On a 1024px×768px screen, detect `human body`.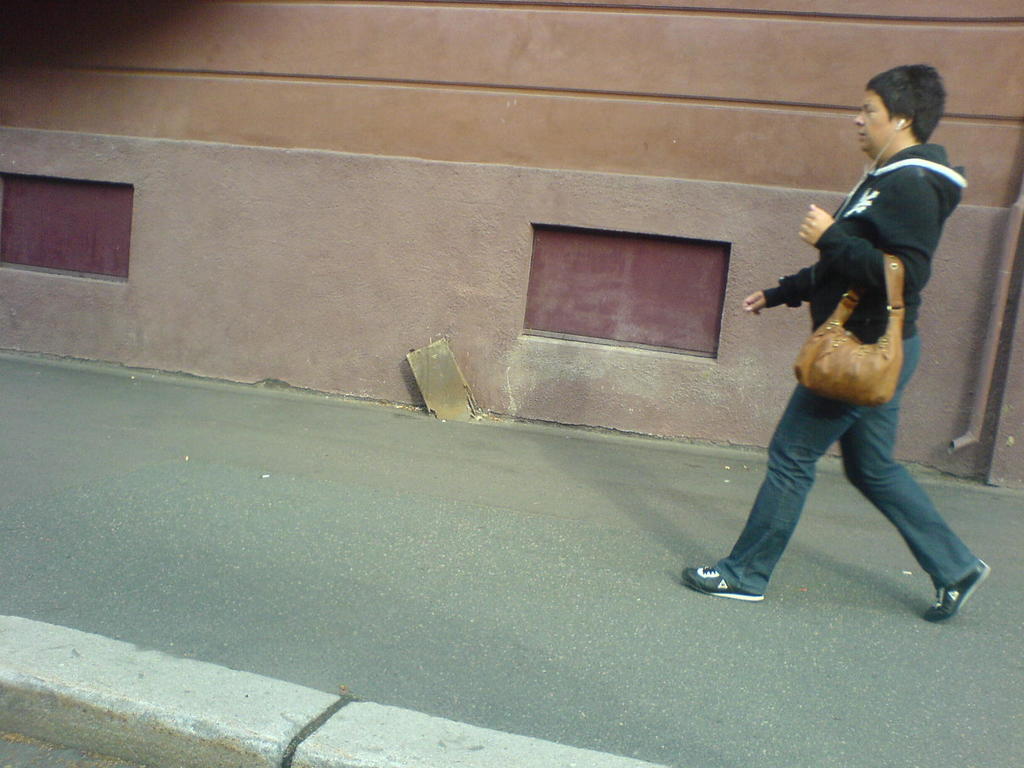
<box>680,168,1005,595</box>.
